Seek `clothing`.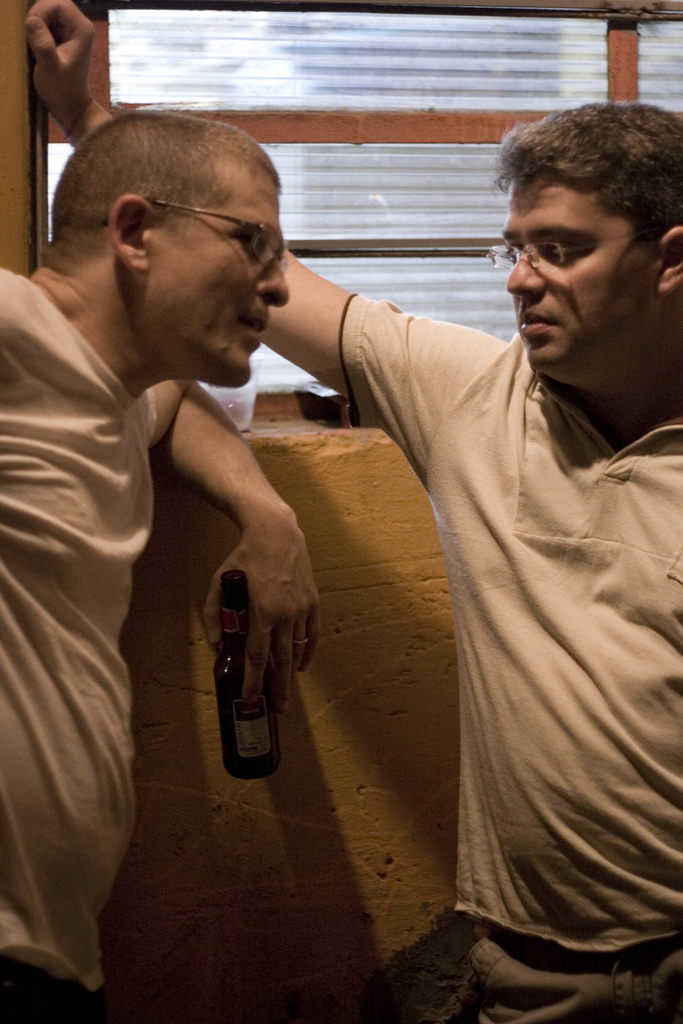
x1=340 y1=292 x2=682 y2=1023.
